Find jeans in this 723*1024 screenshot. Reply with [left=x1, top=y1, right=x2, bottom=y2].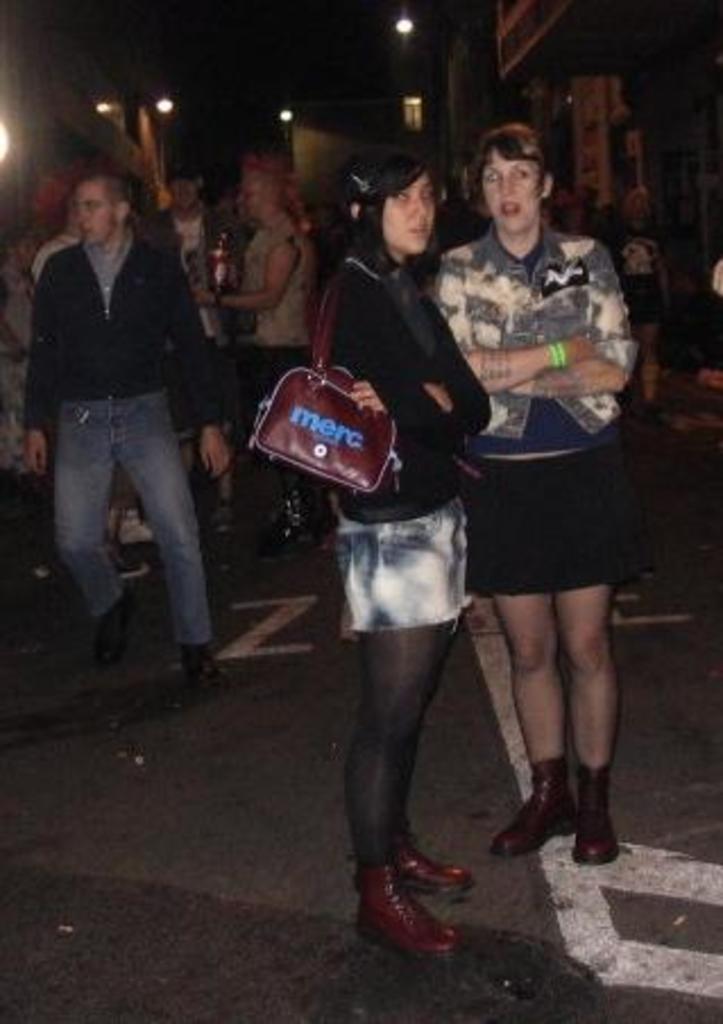
[left=36, top=381, right=222, bottom=668].
